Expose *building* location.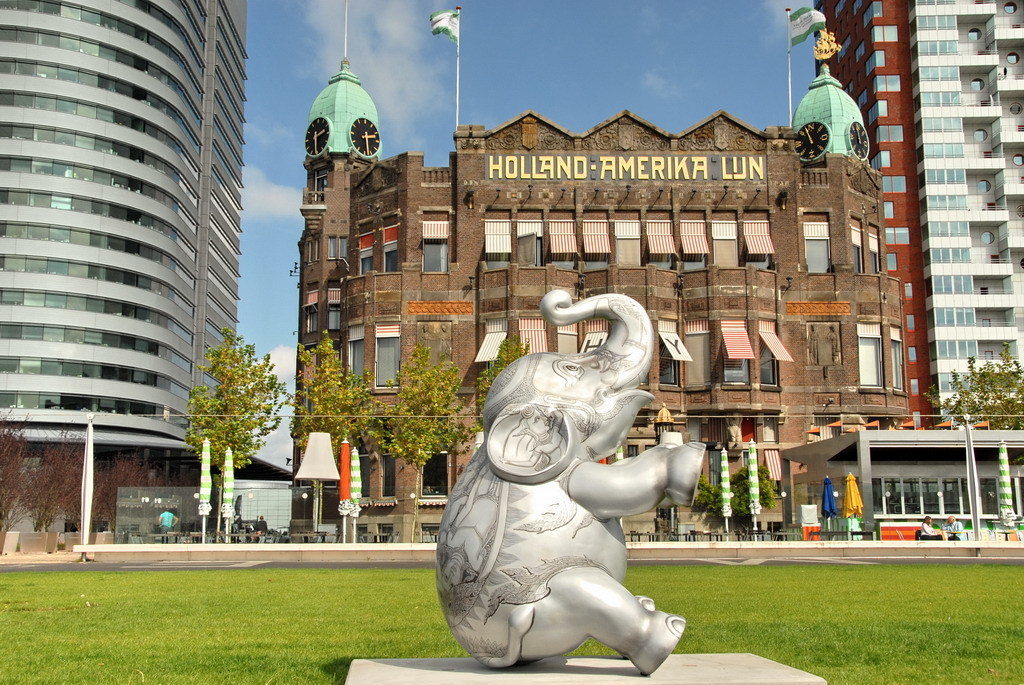
Exposed at box=[292, 43, 910, 539].
